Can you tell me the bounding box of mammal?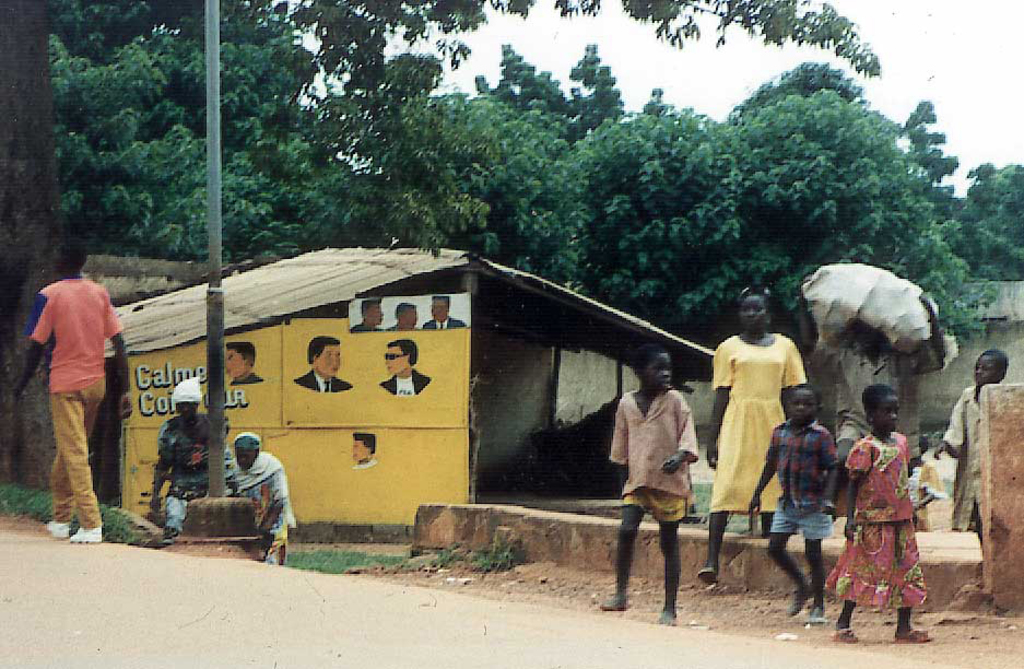
pyautogui.locateOnScreen(911, 415, 970, 536).
